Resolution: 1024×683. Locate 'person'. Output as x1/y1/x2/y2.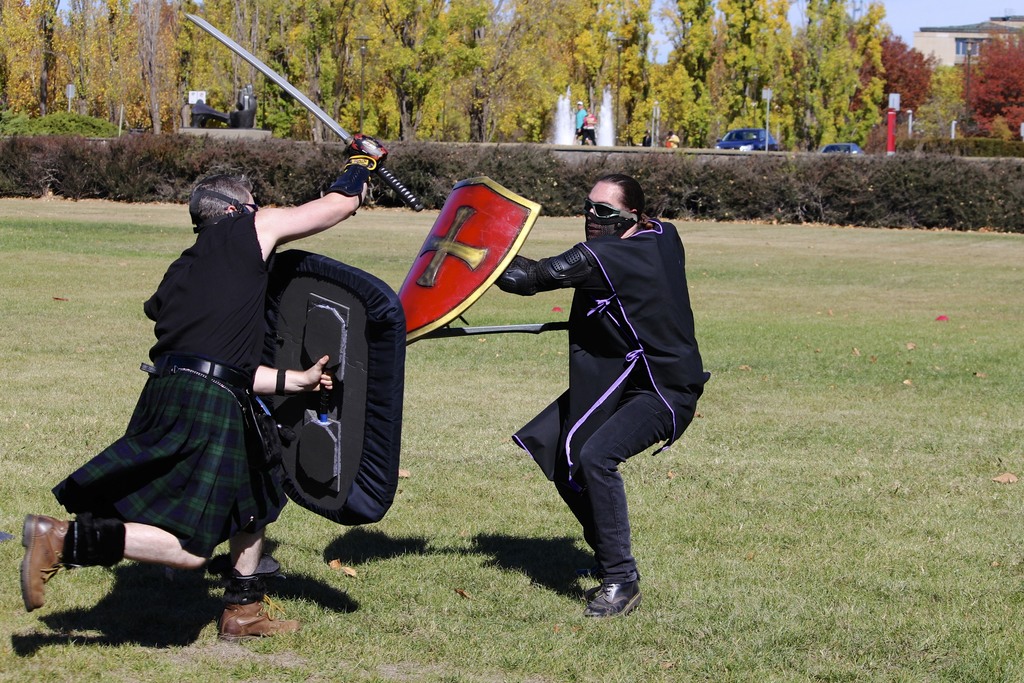
511/160/694/628.
